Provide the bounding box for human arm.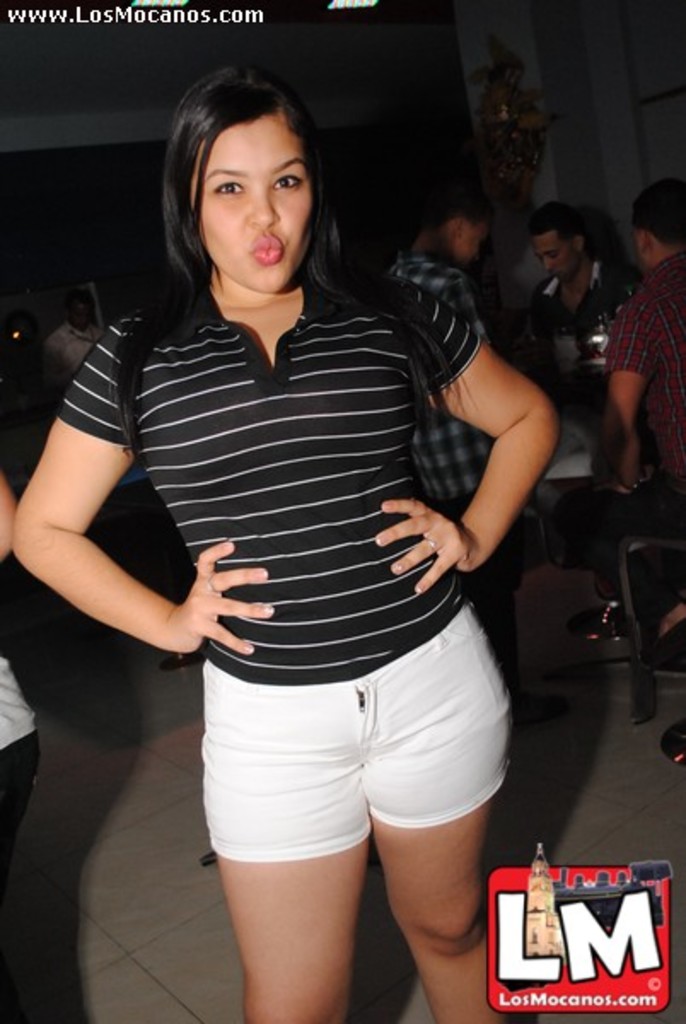
pyautogui.locateOnScreen(5, 317, 280, 660).
